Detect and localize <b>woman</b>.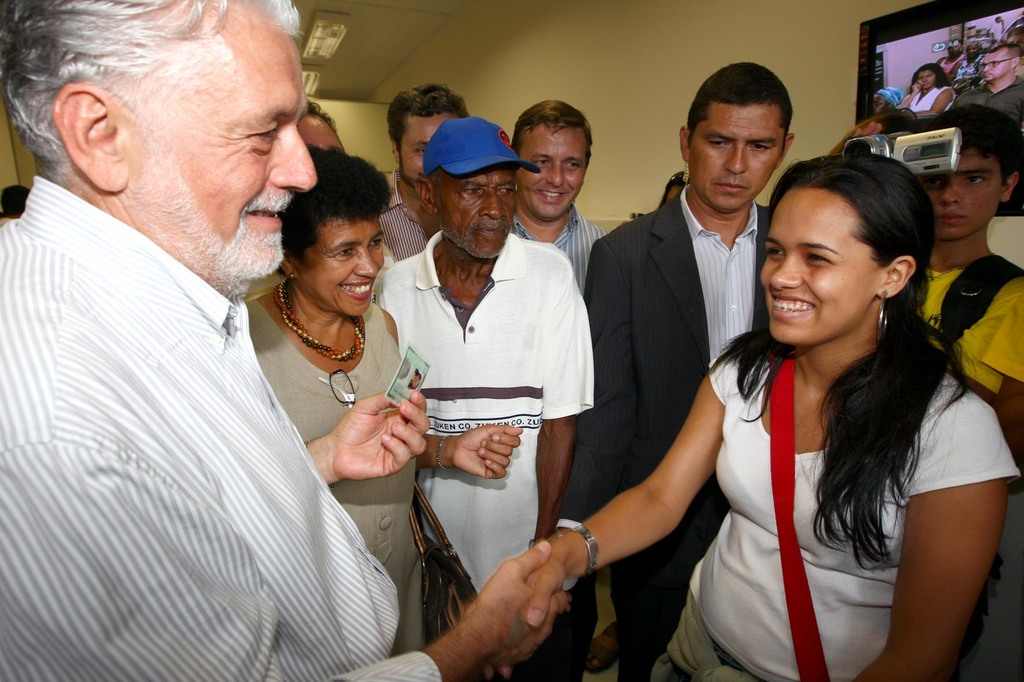
Localized at 470,157,1015,681.
